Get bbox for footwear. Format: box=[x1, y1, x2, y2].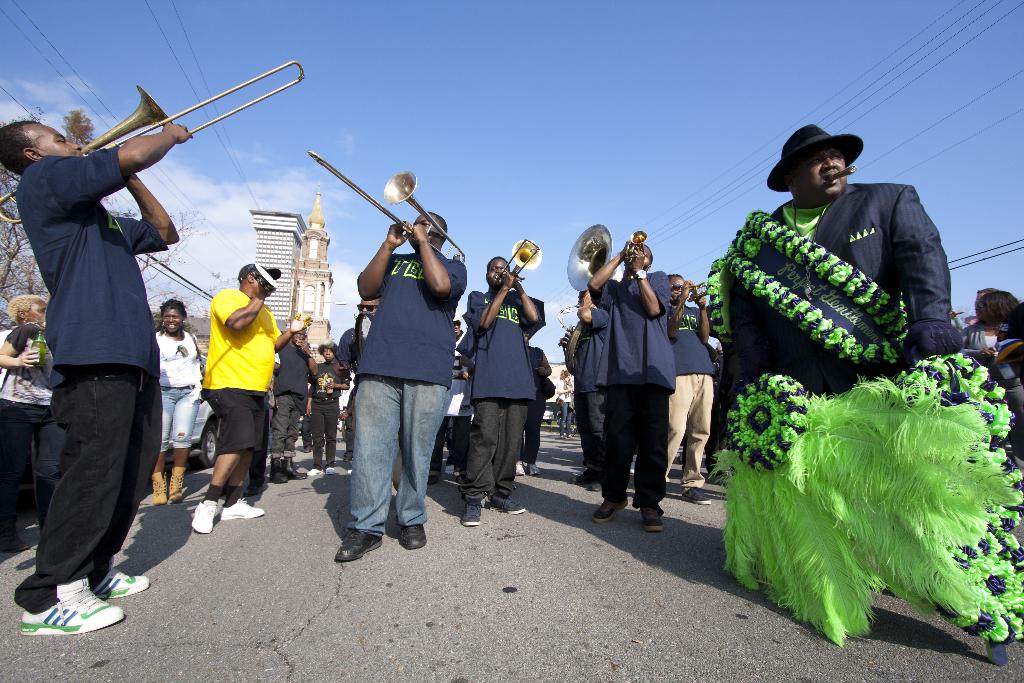
box=[530, 463, 541, 476].
